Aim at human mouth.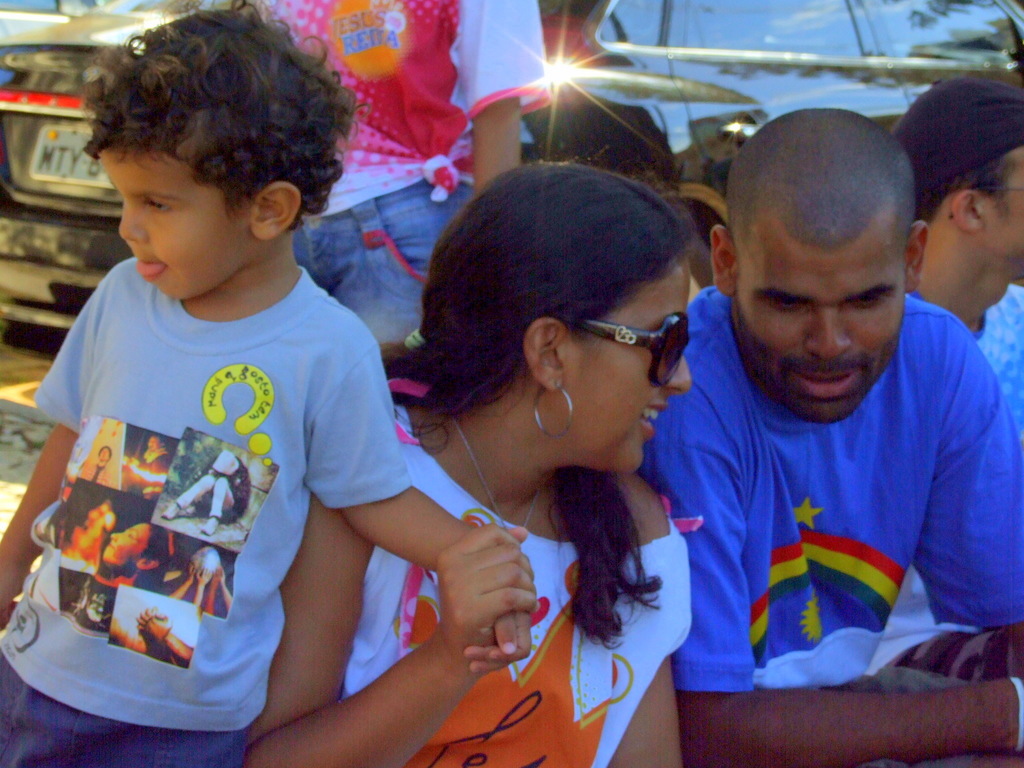
Aimed at select_region(635, 399, 666, 440).
